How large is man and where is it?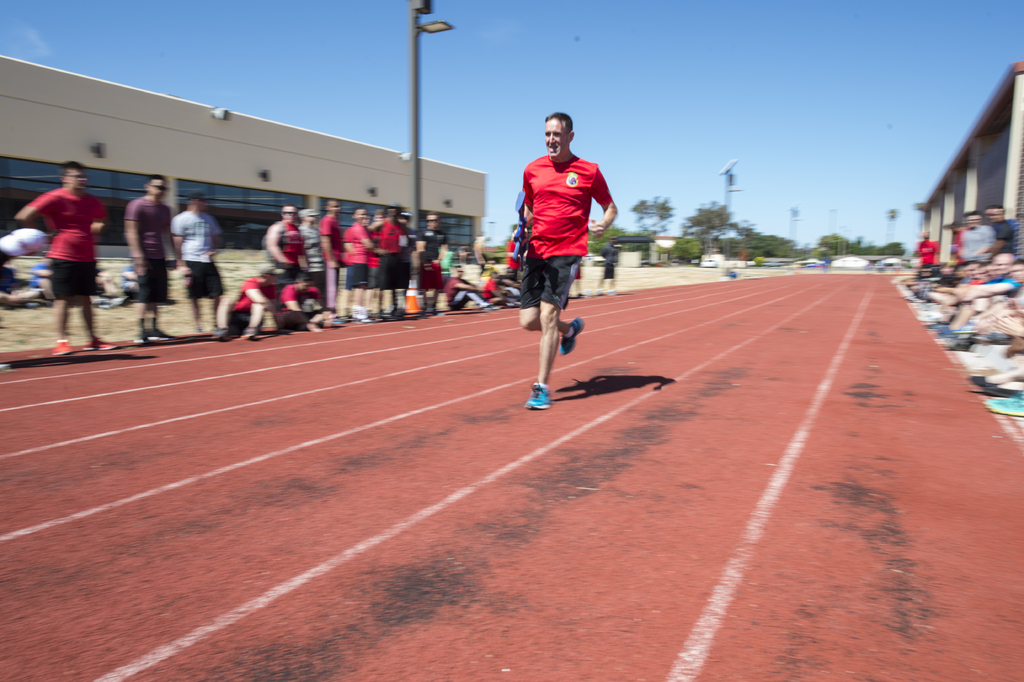
Bounding box: rect(318, 194, 343, 321).
